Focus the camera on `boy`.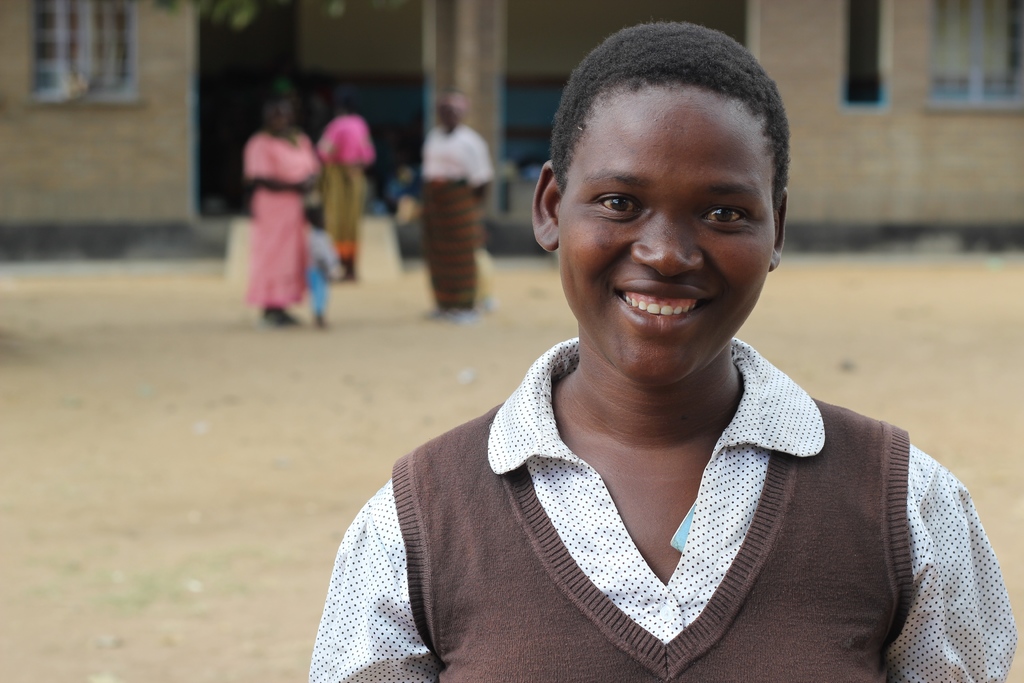
Focus region: BBox(335, 45, 957, 661).
